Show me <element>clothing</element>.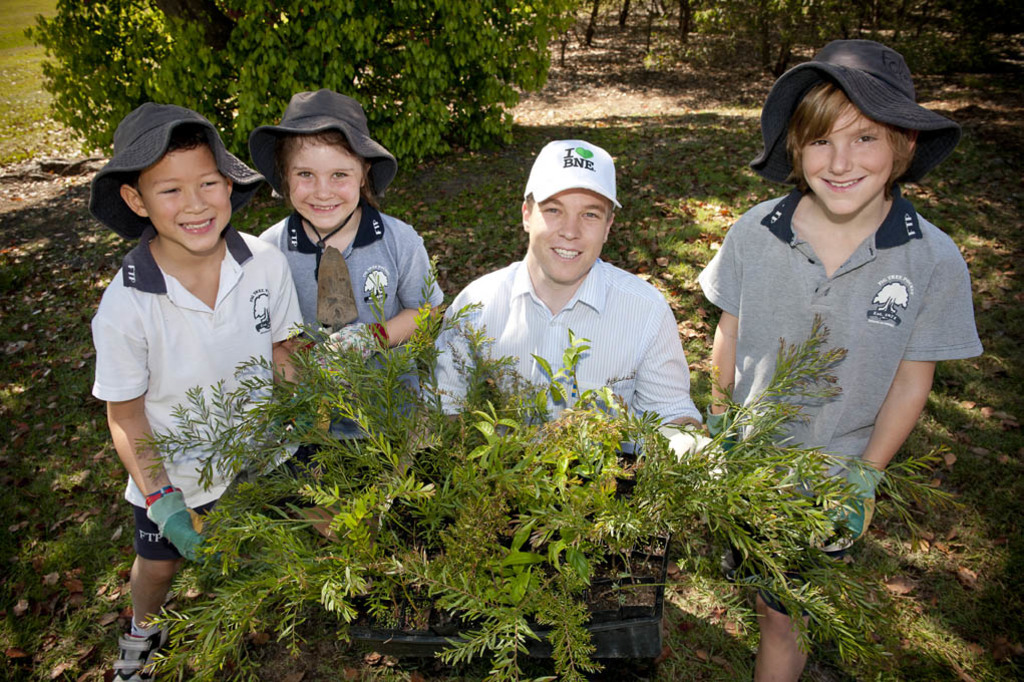
<element>clothing</element> is here: rect(89, 91, 258, 239).
